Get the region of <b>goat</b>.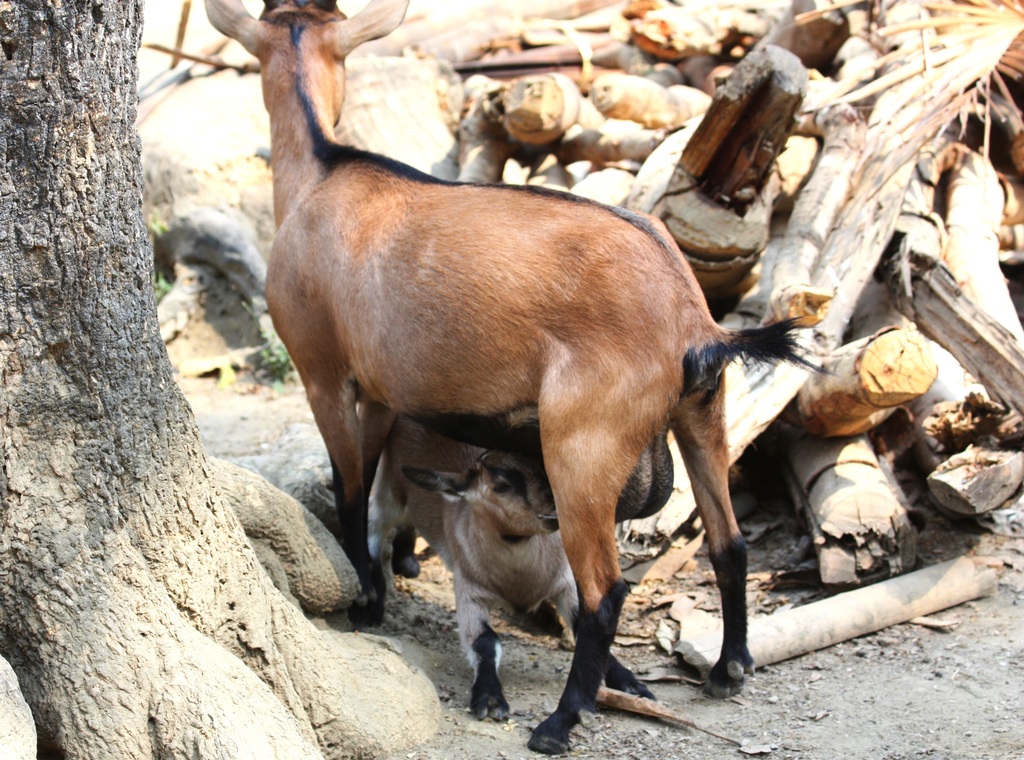
(366,422,657,713).
